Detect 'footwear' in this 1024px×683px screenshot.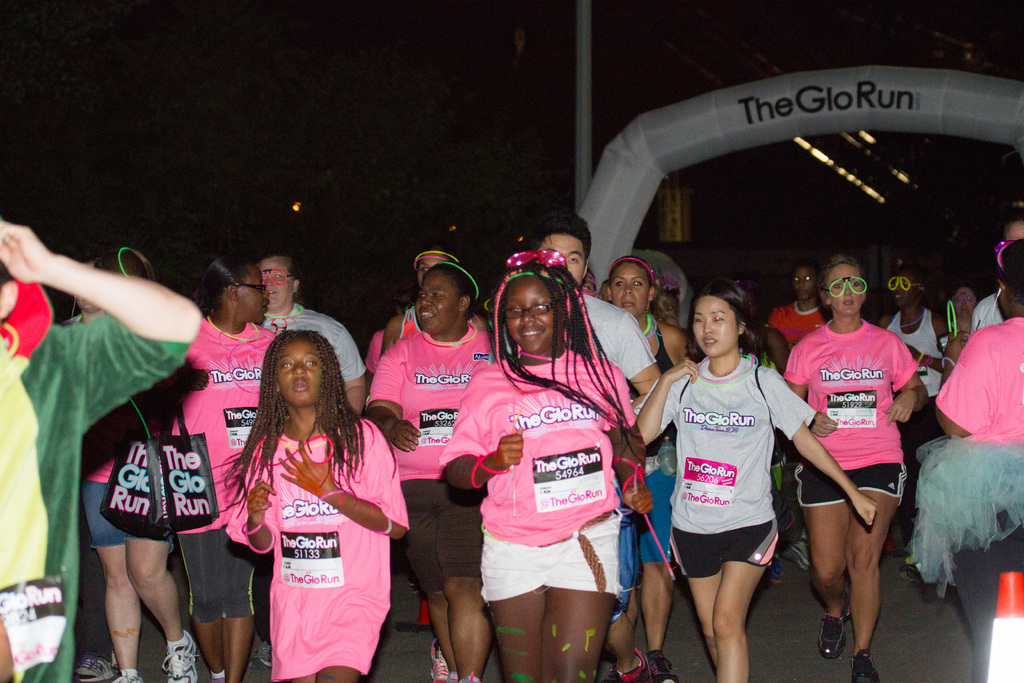
Detection: rect(161, 631, 198, 680).
